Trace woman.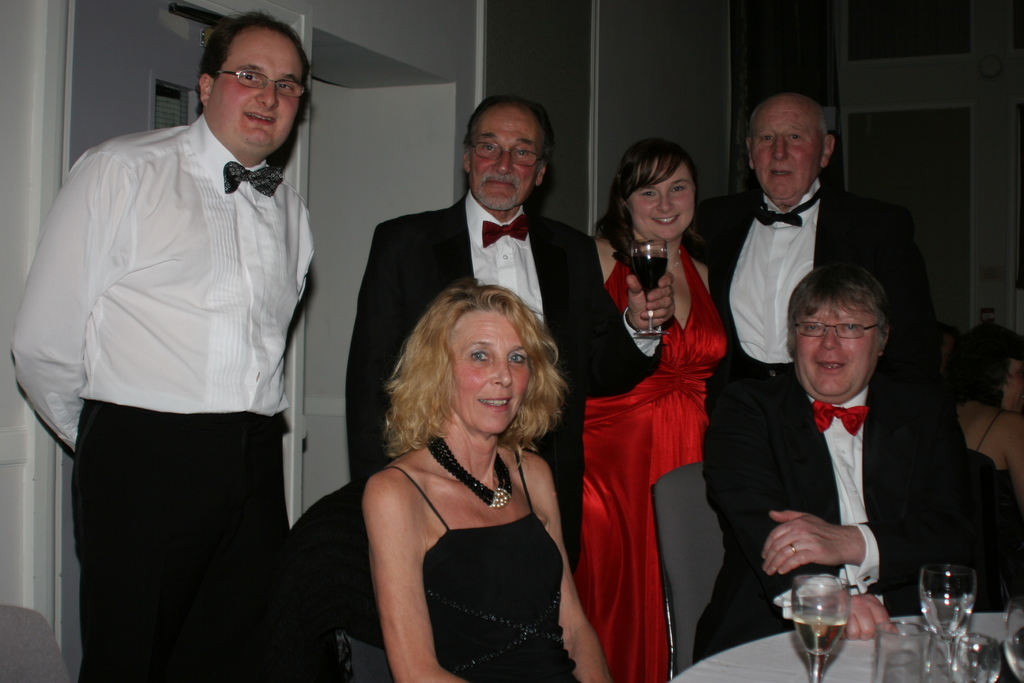
Traced to [left=570, top=125, right=729, bottom=682].
